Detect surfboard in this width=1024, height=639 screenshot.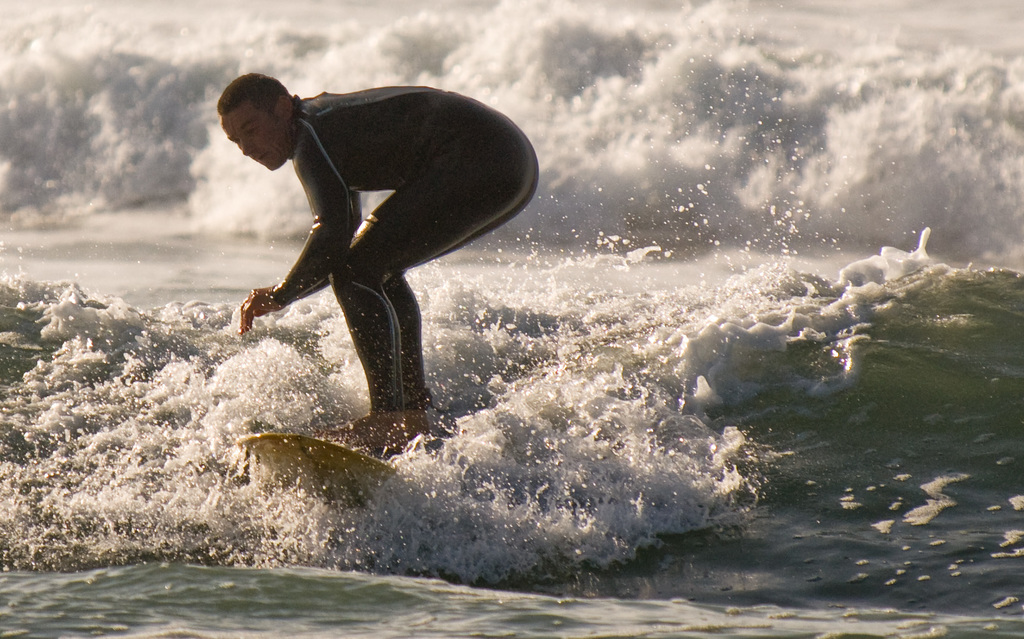
Detection: rect(235, 432, 404, 513).
